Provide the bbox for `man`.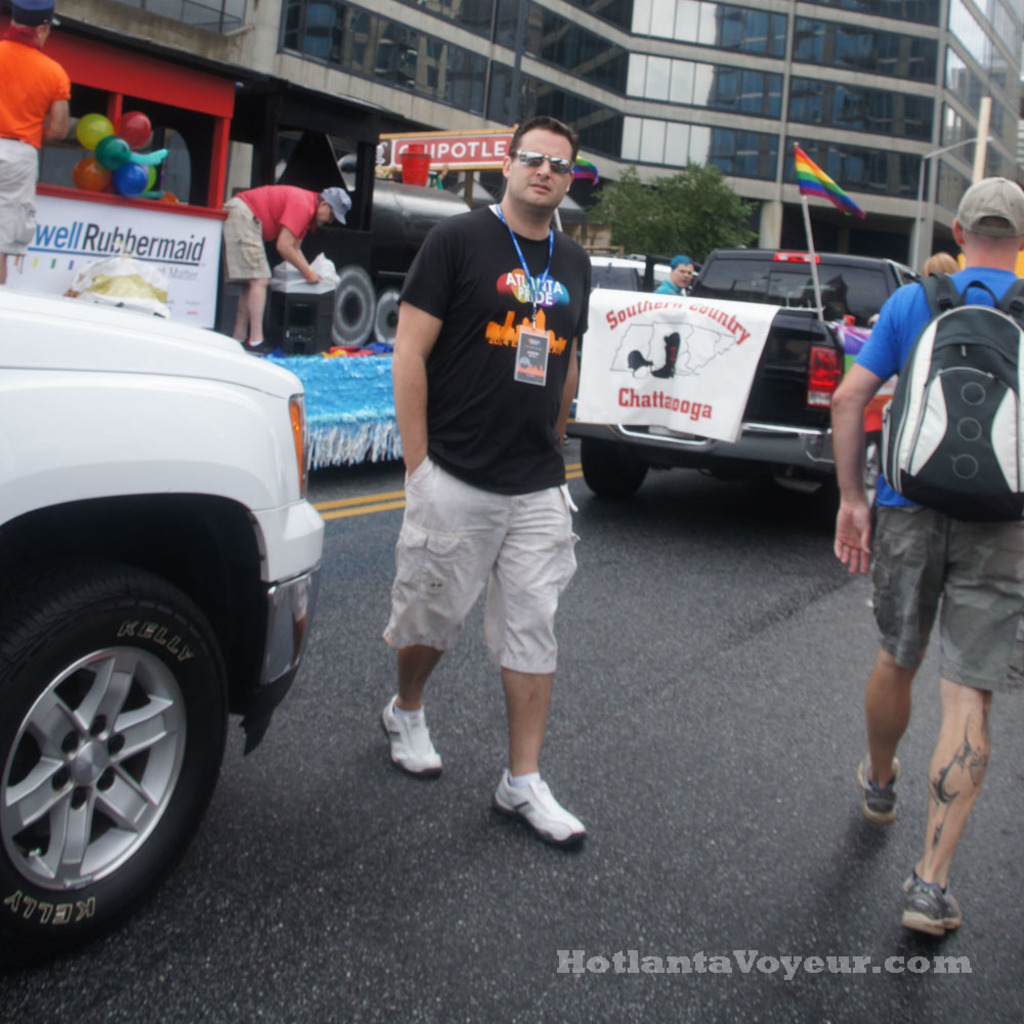
{"x1": 372, "y1": 118, "x2": 613, "y2": 863}.
